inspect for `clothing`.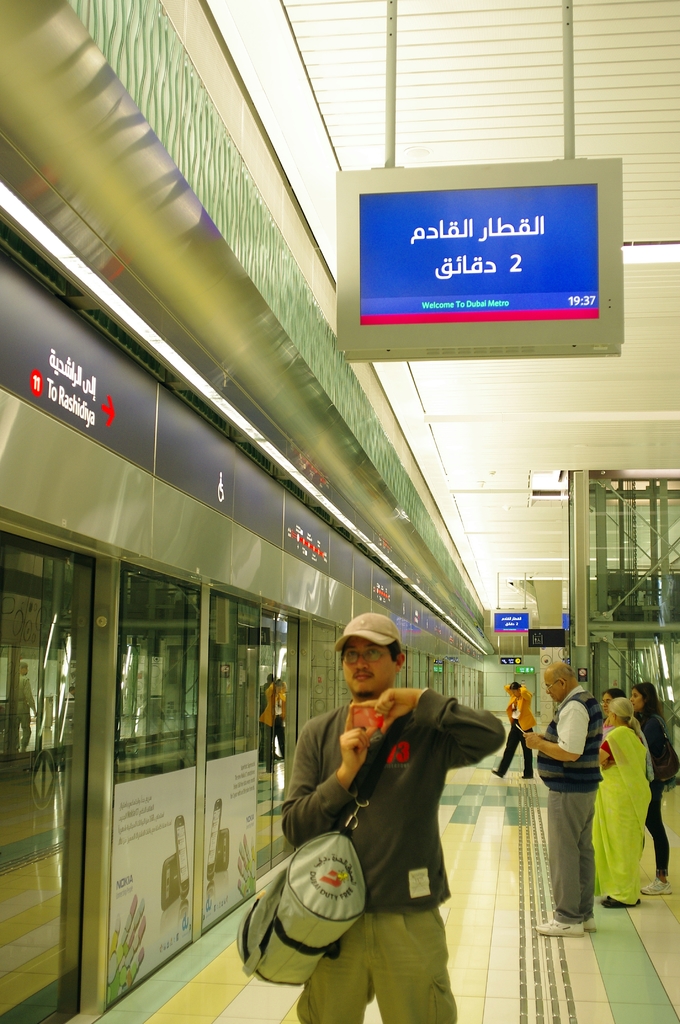
Inspection: x1=499 y1=694 x2=534 y2=772.
